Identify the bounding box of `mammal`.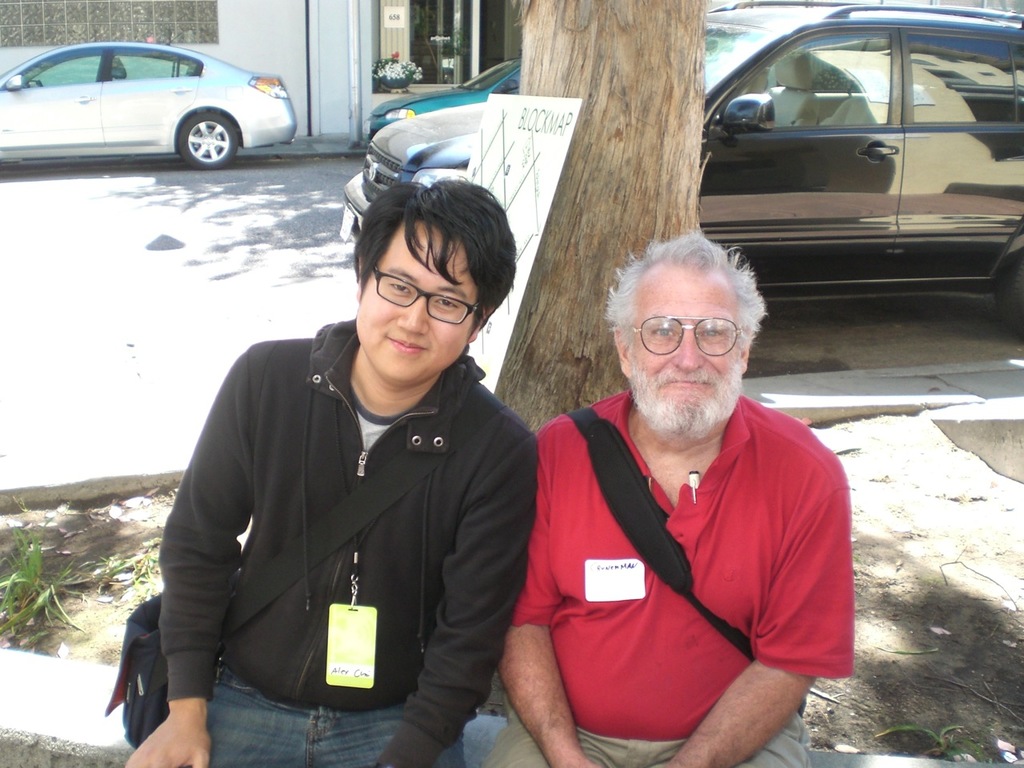
(x1=467, y1=290, x2=866, y2=746).
